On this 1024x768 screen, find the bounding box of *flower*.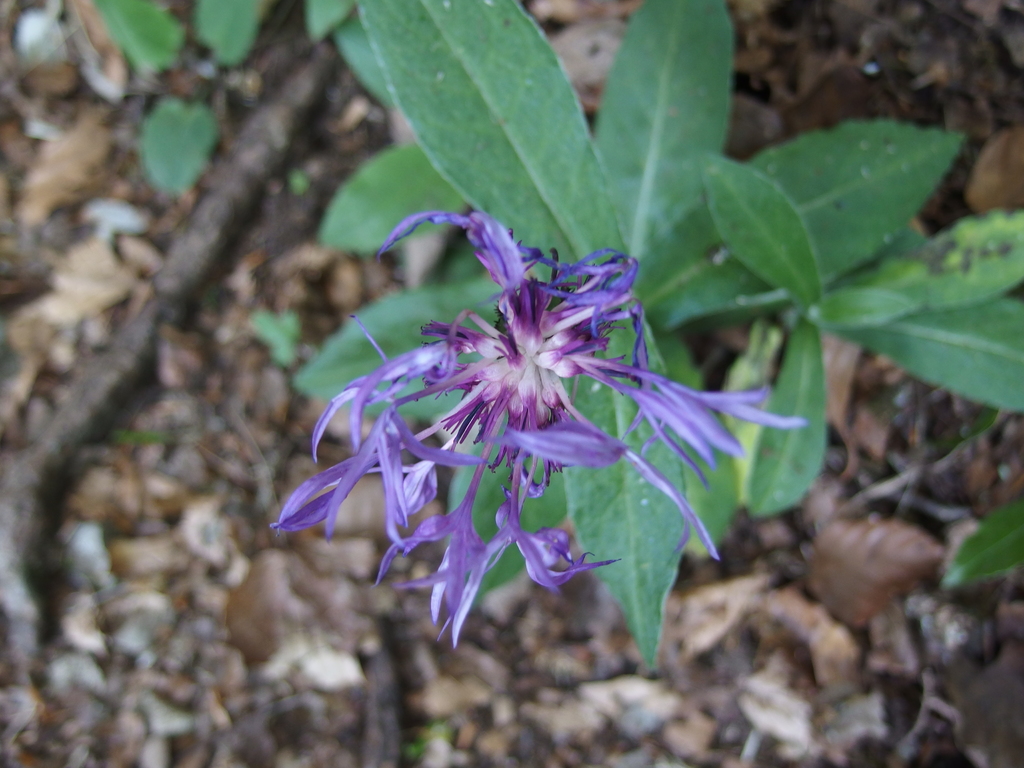
Bounding box: (282, 183, 816, 668).
